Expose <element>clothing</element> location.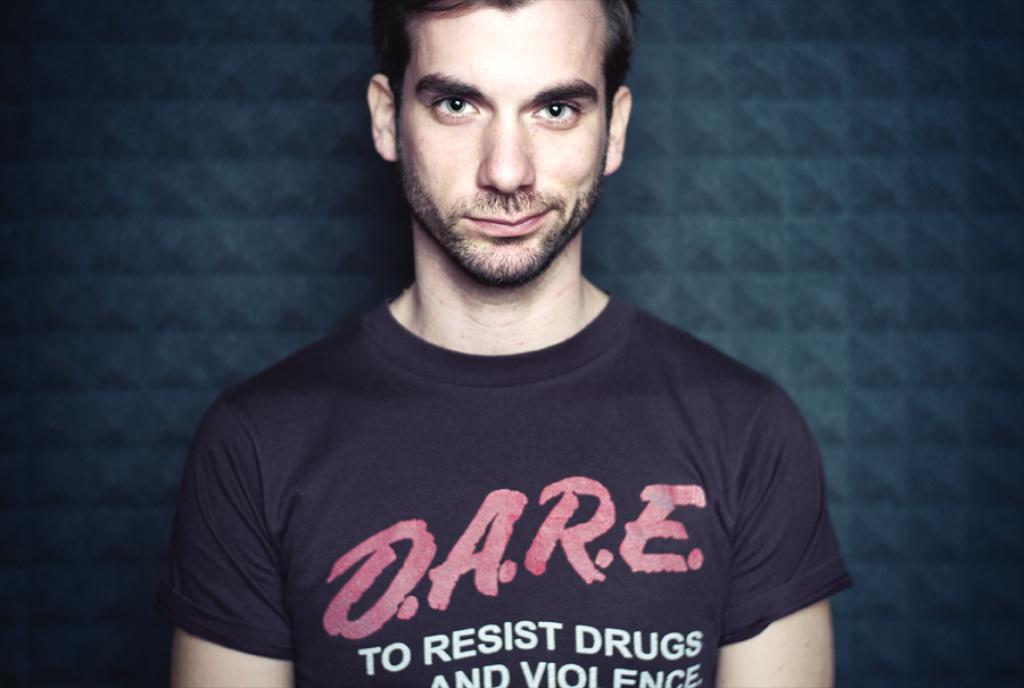
Exposed at (x1=155, y1=295, x2=850, y2=671).
